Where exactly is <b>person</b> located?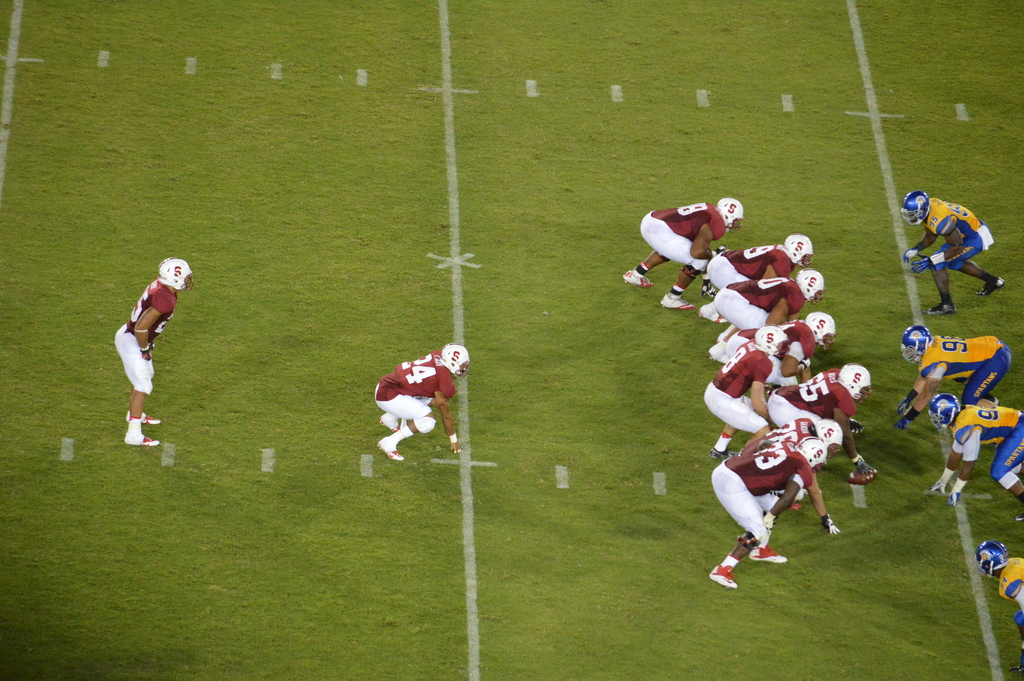
Its bounding box is 375, 341, 473, 465.
